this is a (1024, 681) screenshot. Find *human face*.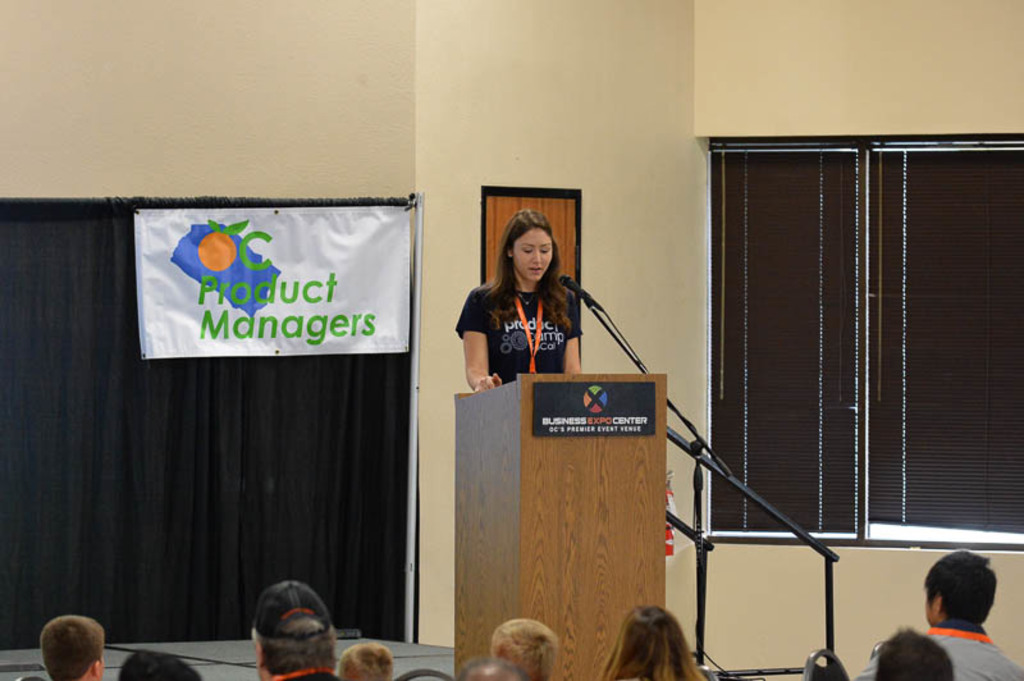
Bounding box: 927, 588, 942, 626.
